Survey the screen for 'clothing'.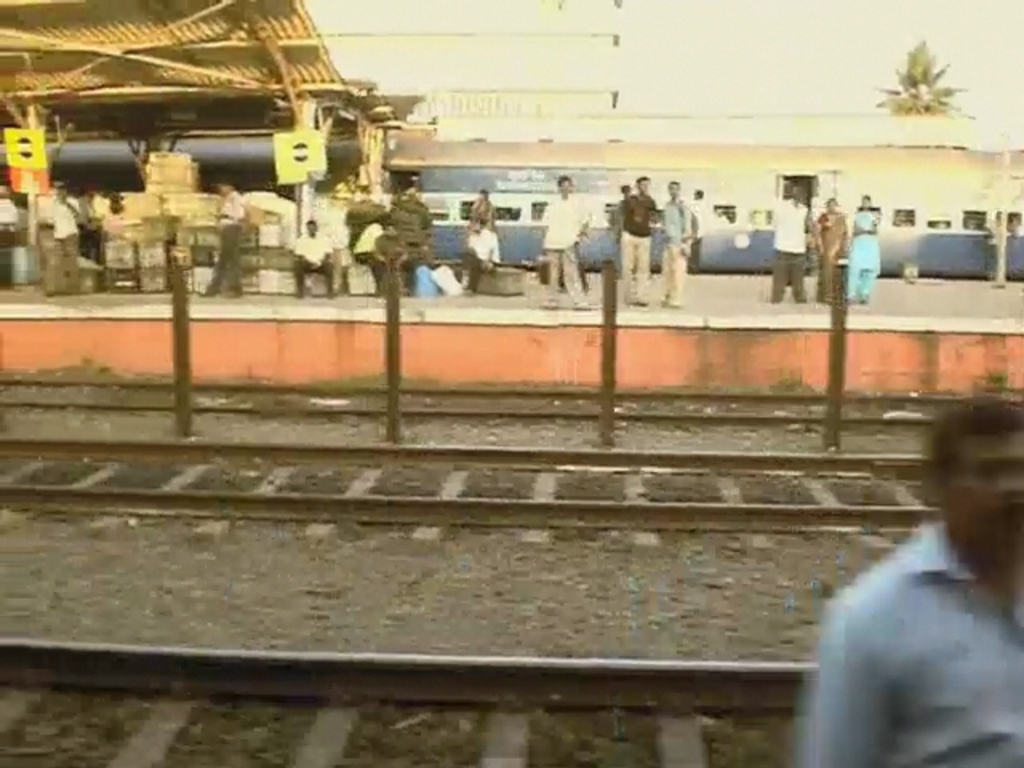
Survey found: {"x1": 845, "y1": 200, "x2": 888, "y2": 304}.
